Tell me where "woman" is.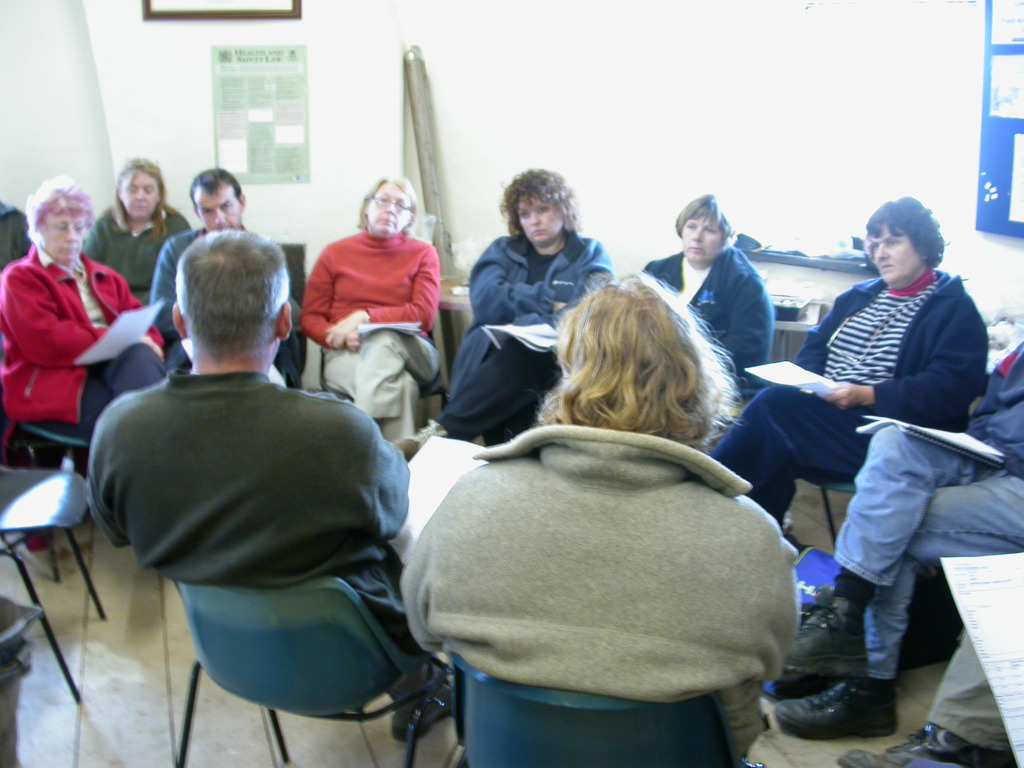
"woman" is at bbox=(391, 165, 604, 458).
